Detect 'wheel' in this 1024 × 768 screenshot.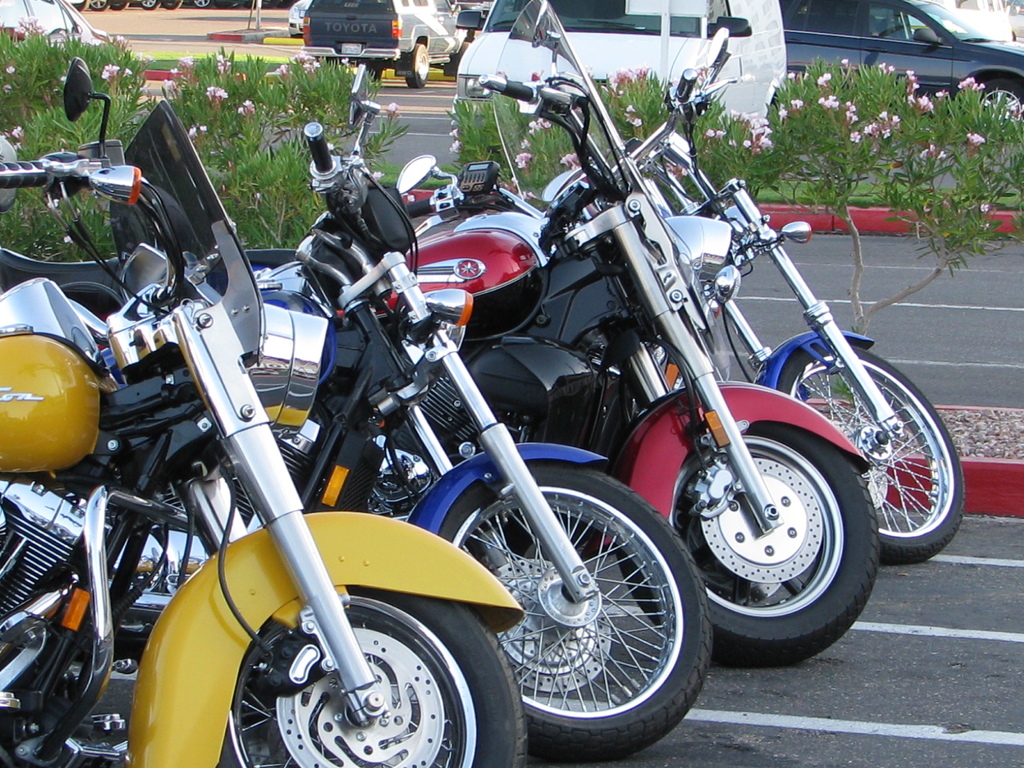
Detection: bbox=(108, 0, 129, 10).
